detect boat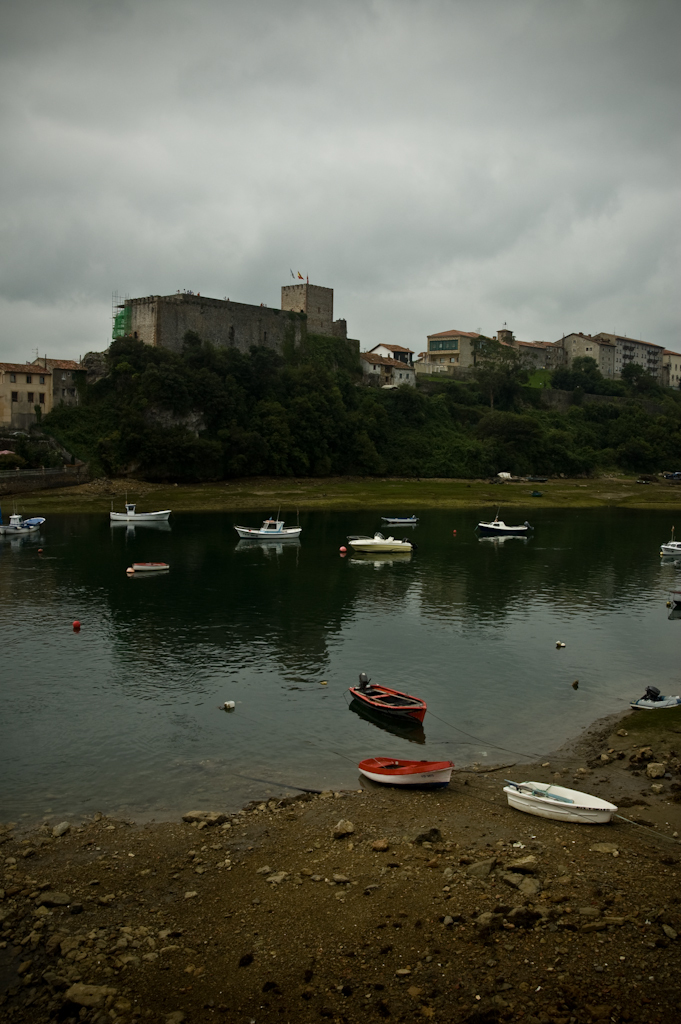
left=476, top=500, right=533, bottom=535
